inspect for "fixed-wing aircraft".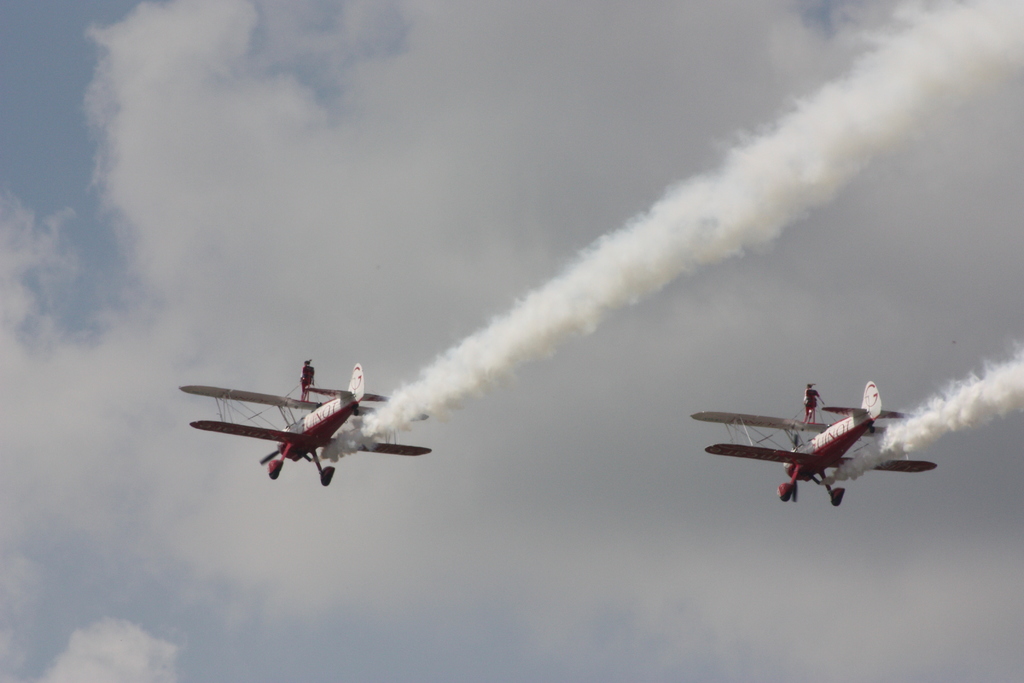
Inspection: <bbox>173, 357, 433, 494</bbox>.
